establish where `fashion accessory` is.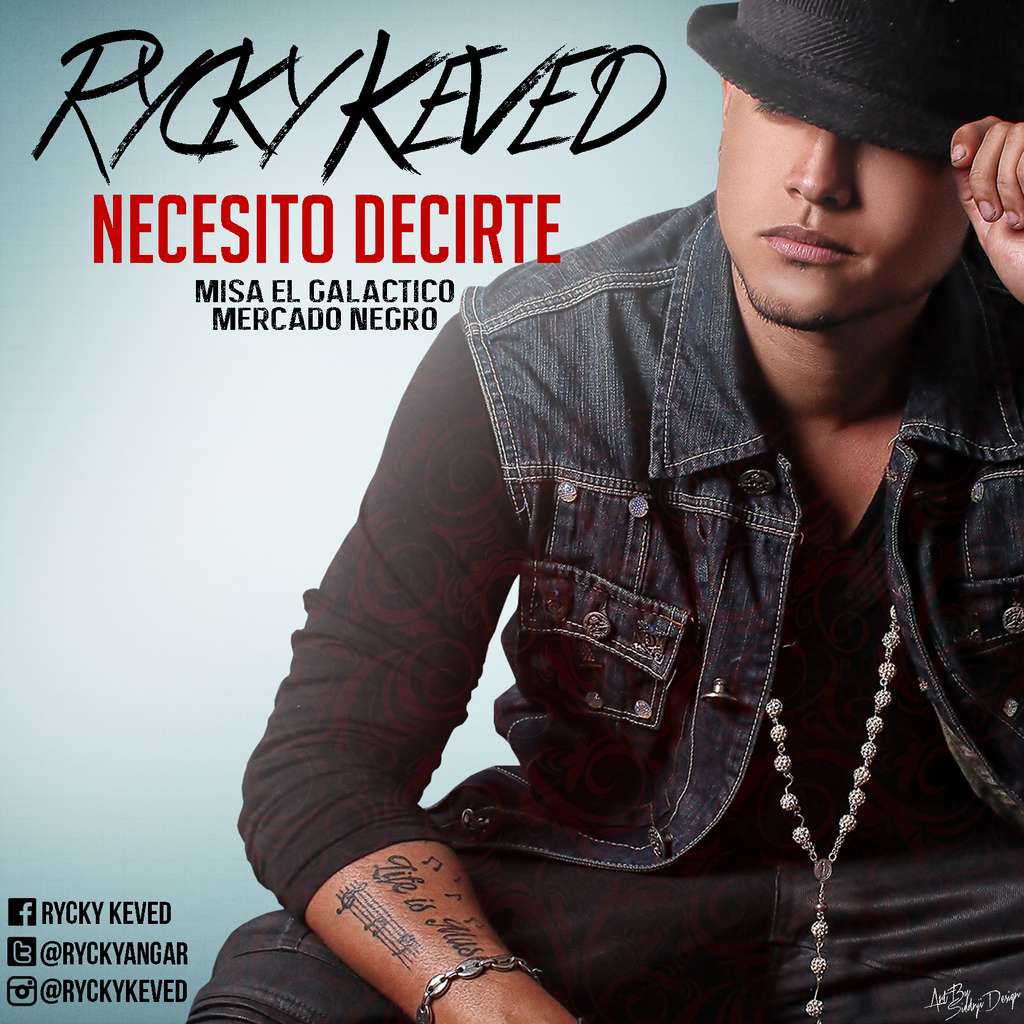
Established at 408 960 558 1023.
